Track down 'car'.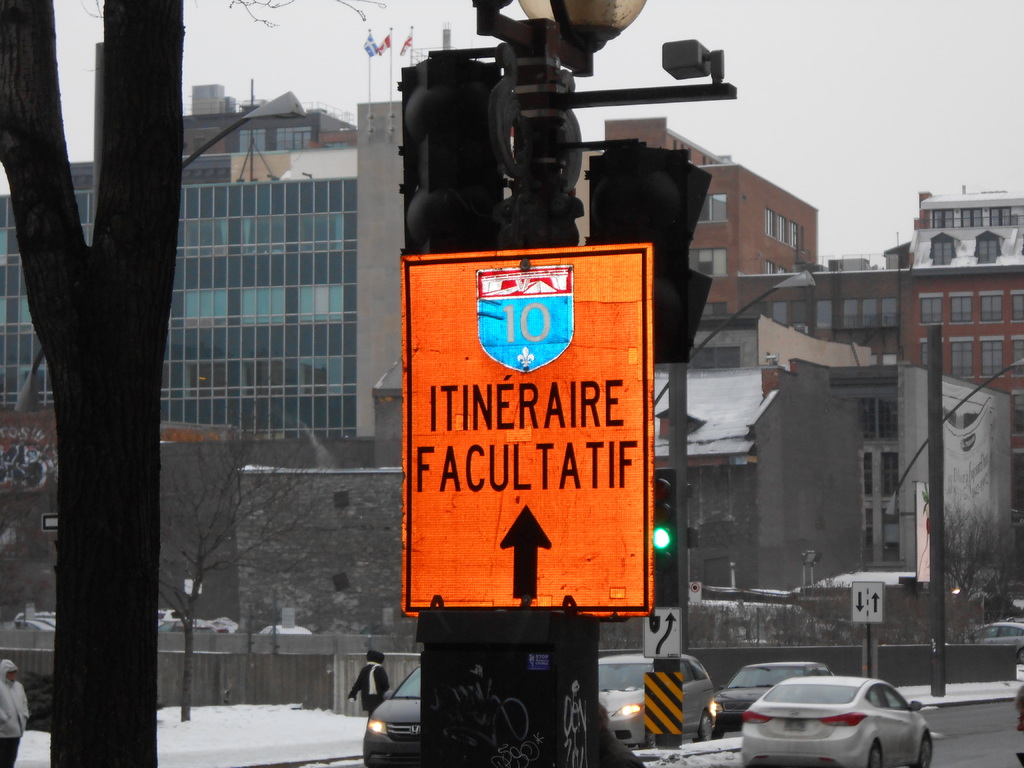
Tracked to [x1=964, y1=619, x2=1023, y2=646].
